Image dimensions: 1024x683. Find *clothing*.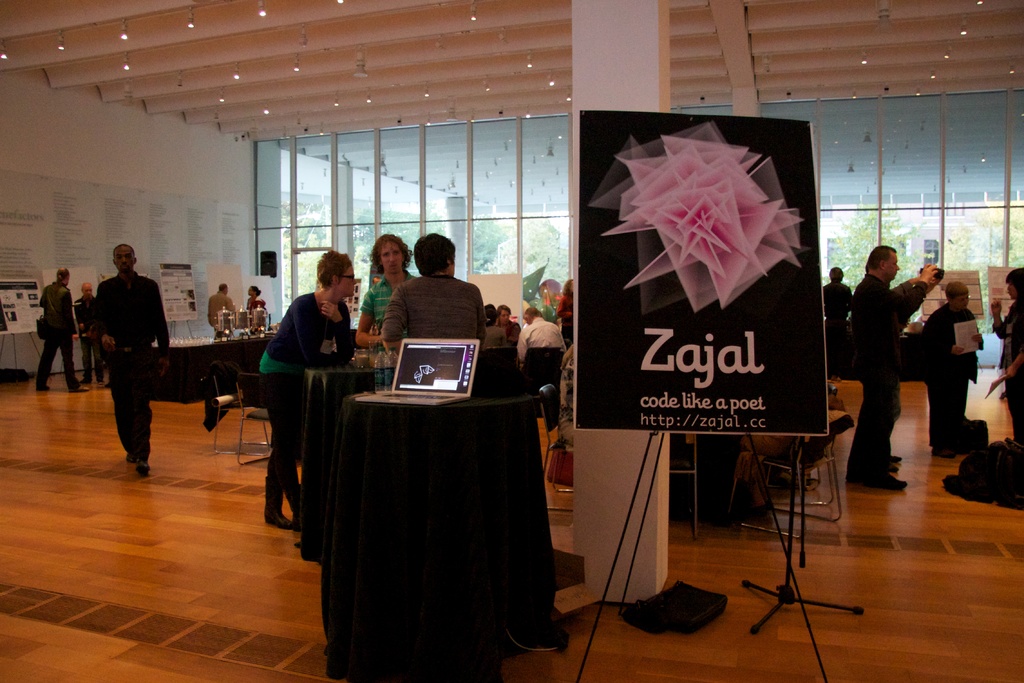
511 315 568 359.
